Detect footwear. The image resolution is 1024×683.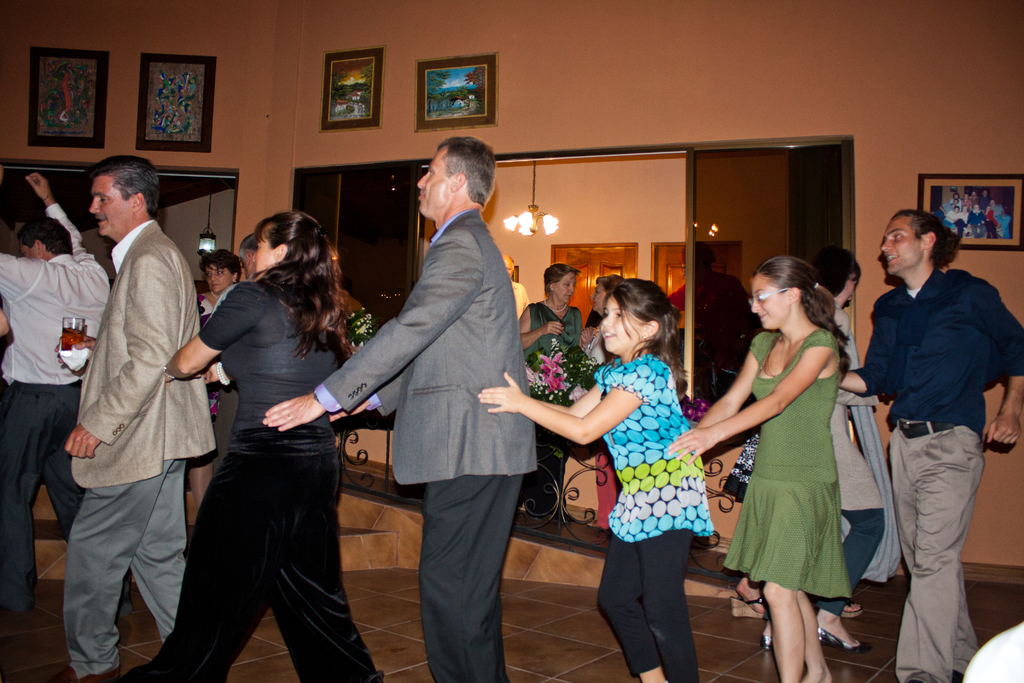
[x1=118, y1=595, x2=132, y2=618].
